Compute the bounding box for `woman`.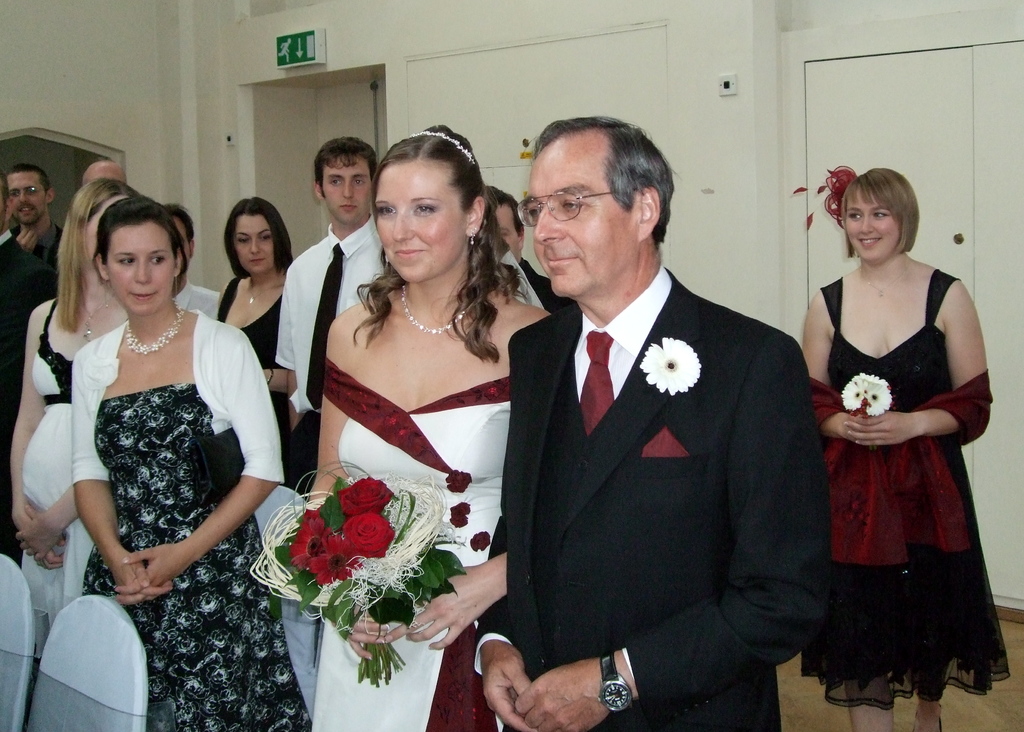
(12,181,141,640).
